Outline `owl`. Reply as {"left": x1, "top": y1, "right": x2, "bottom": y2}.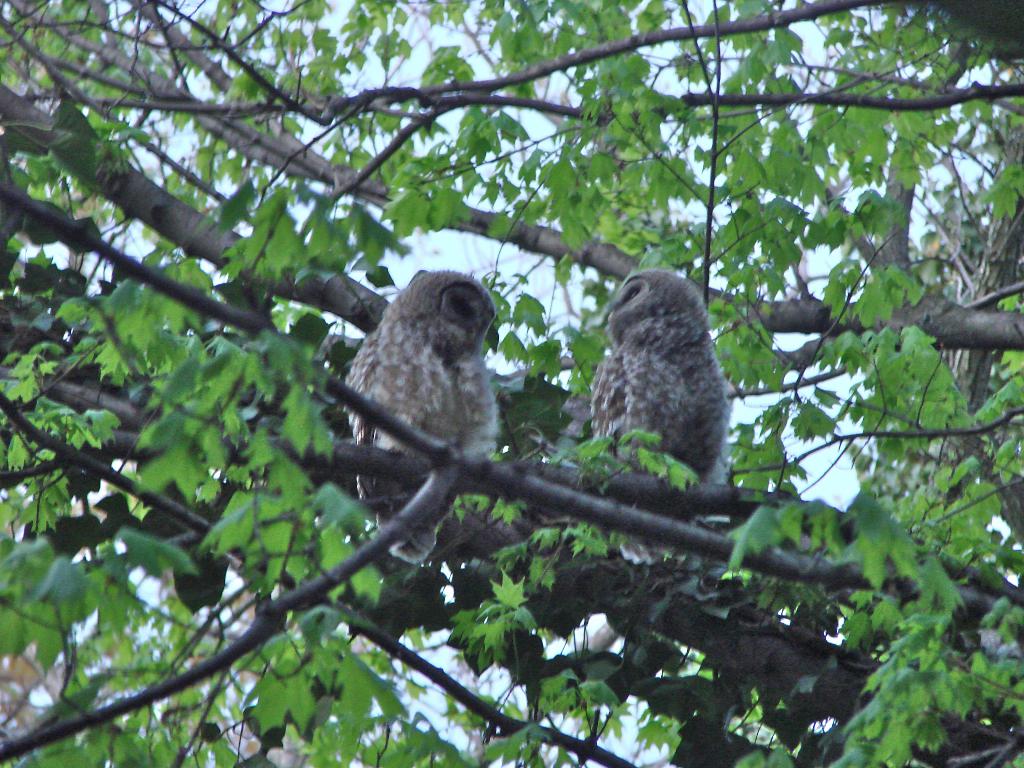
{"left": 336, "top": 266, "right": 506, "bottom": 559}.
